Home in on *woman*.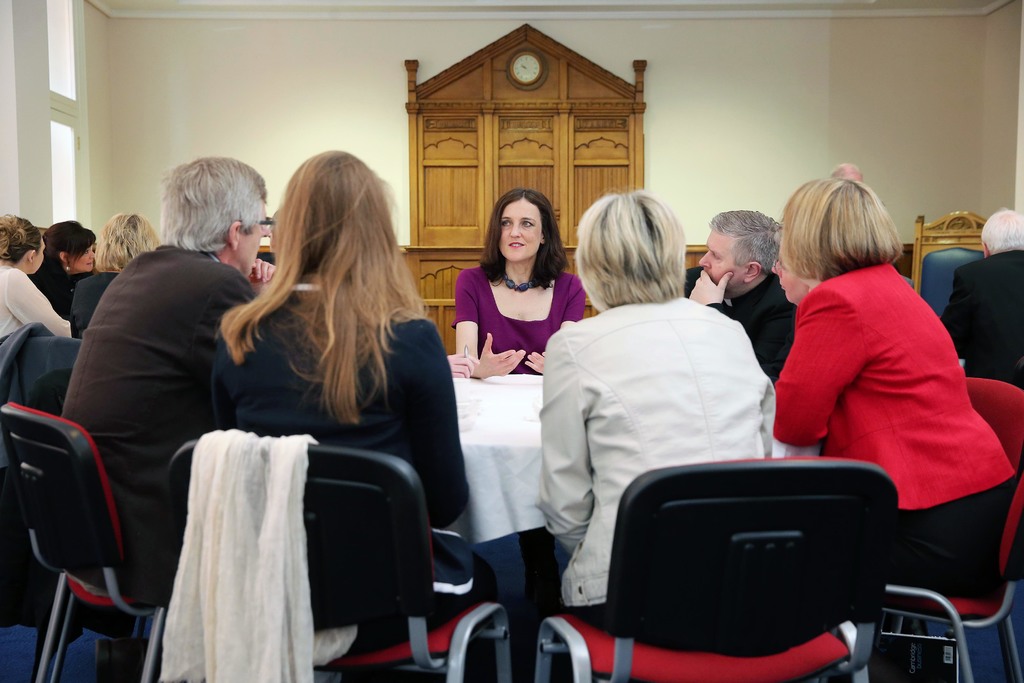
Homed in at bbox=[770, 174, 1016, 595].
